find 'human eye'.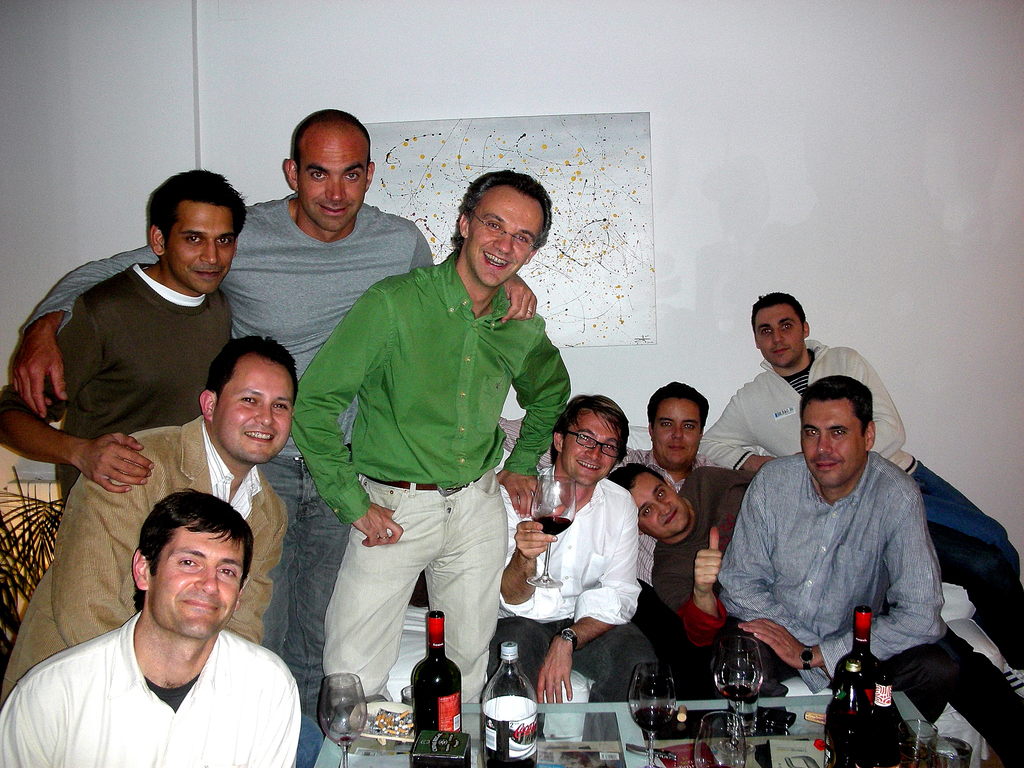
605, 443, 618, 454.
